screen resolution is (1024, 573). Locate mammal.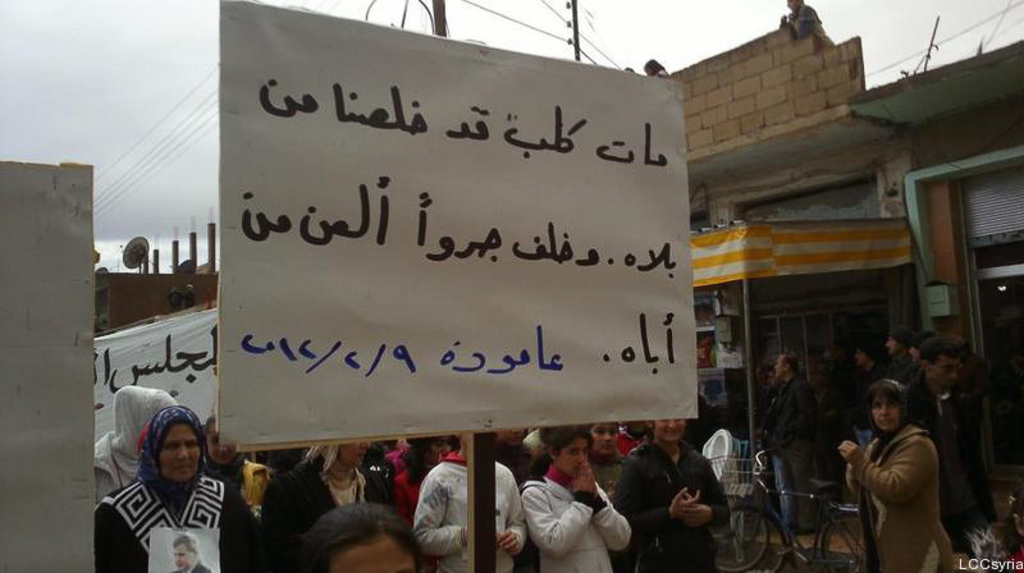
locate(95, 404, 262, 570).
